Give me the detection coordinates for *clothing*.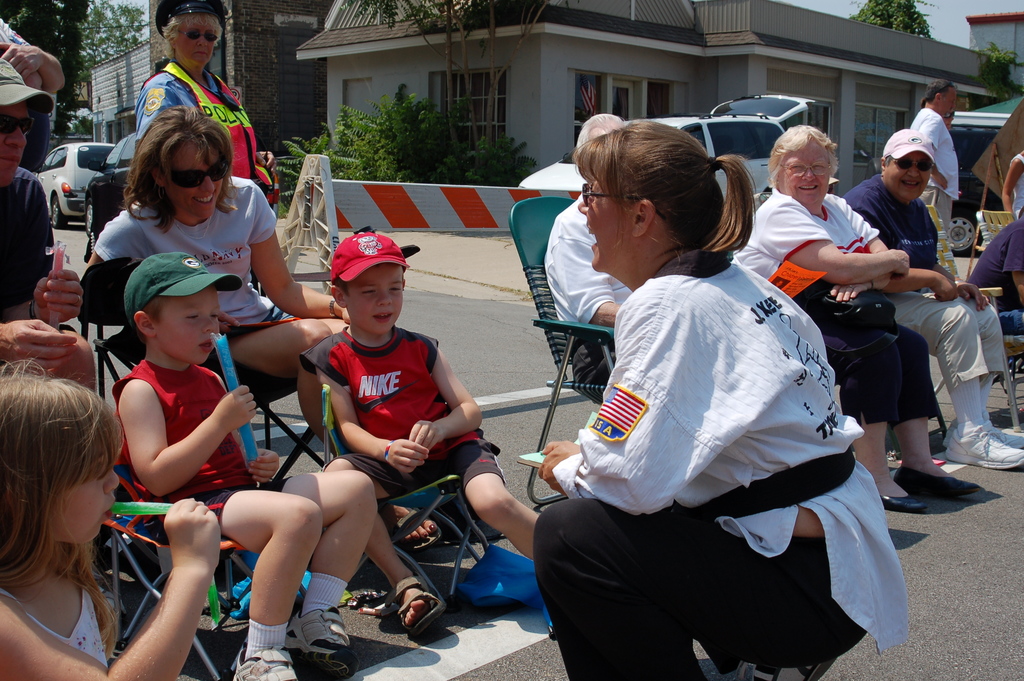
(1008,149,1023,214).
